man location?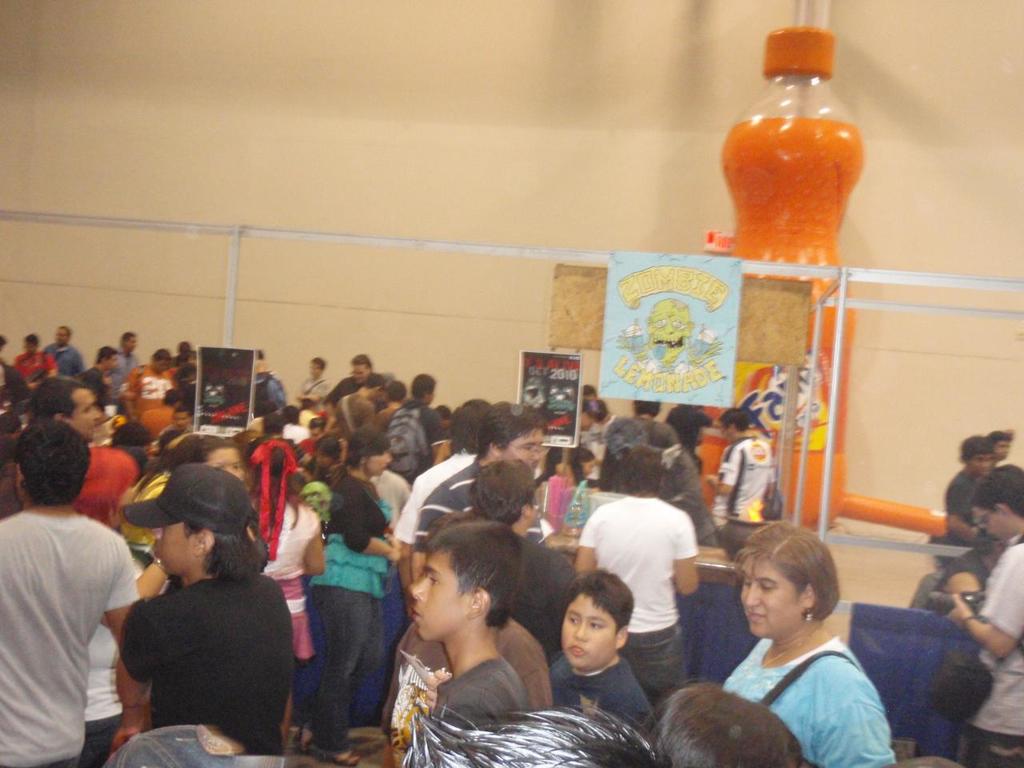
(700, 406, 774, 530)
